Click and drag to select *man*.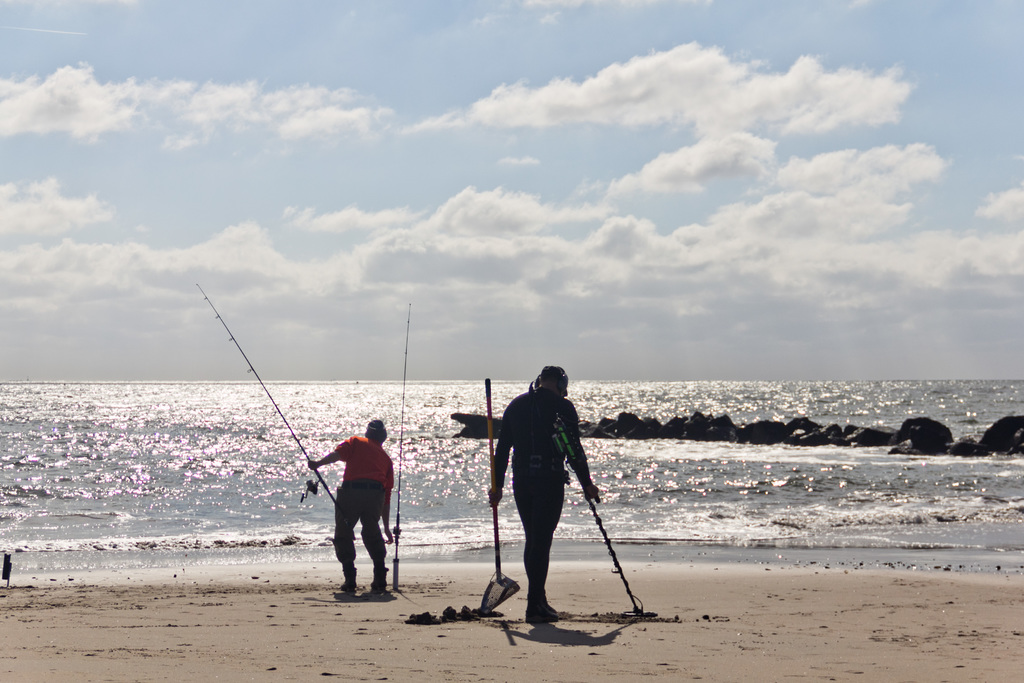
Selection: [left=307, top=416, right=399, bottom=609].
